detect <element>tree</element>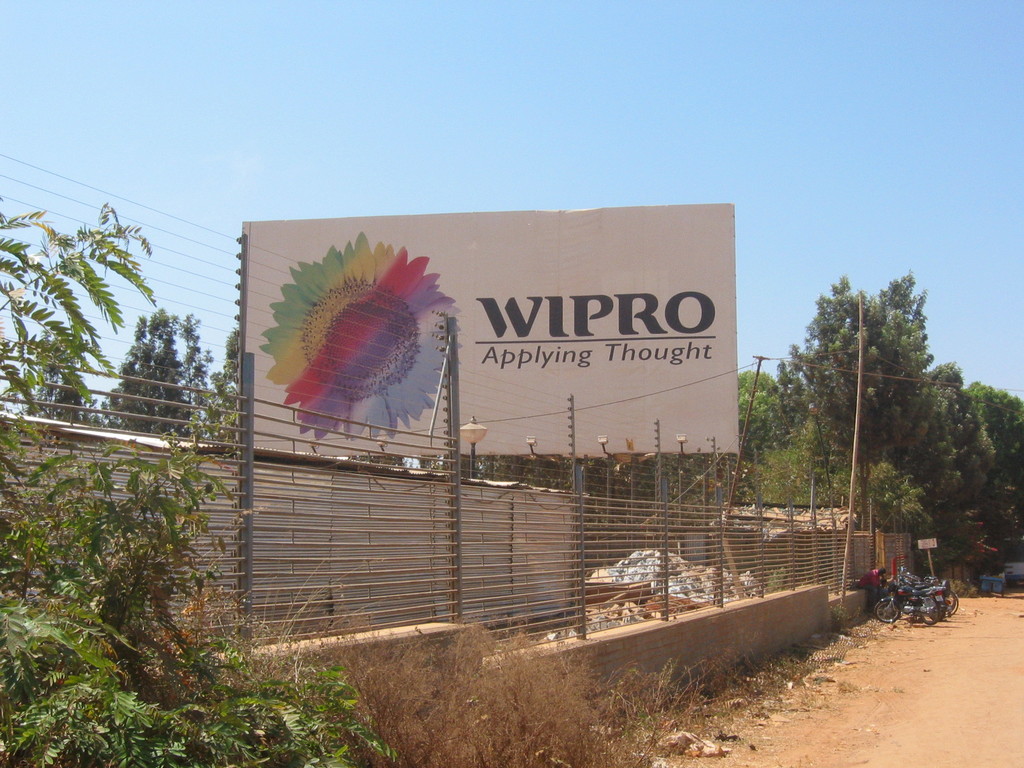
left=957, top=378, right=1023, bottom=564
